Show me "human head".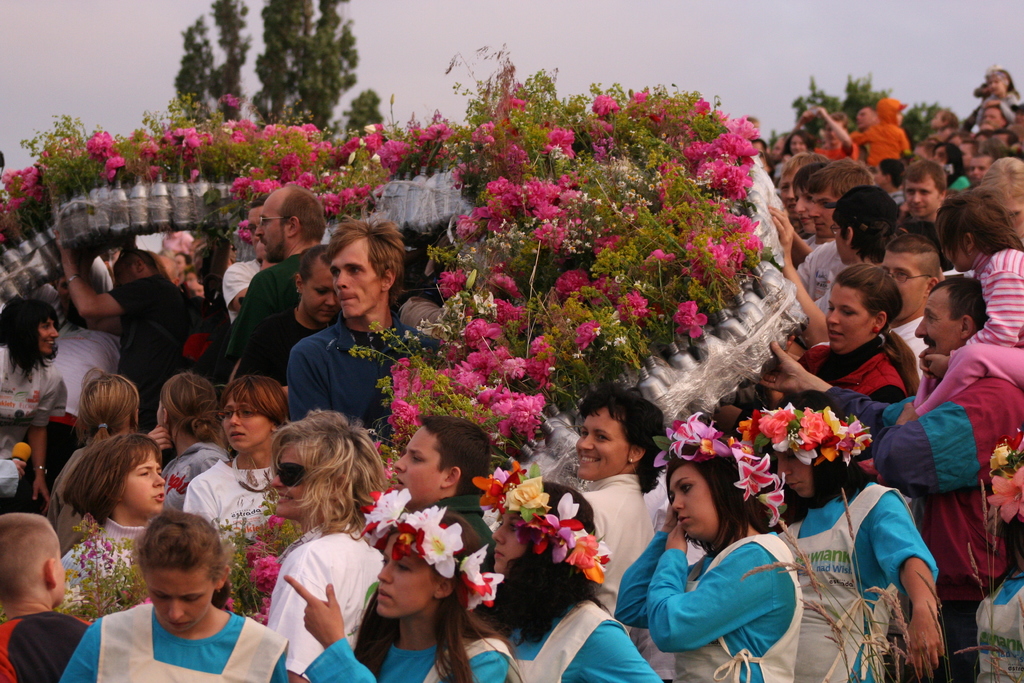
"human head" is here: [573,388,668,483].
